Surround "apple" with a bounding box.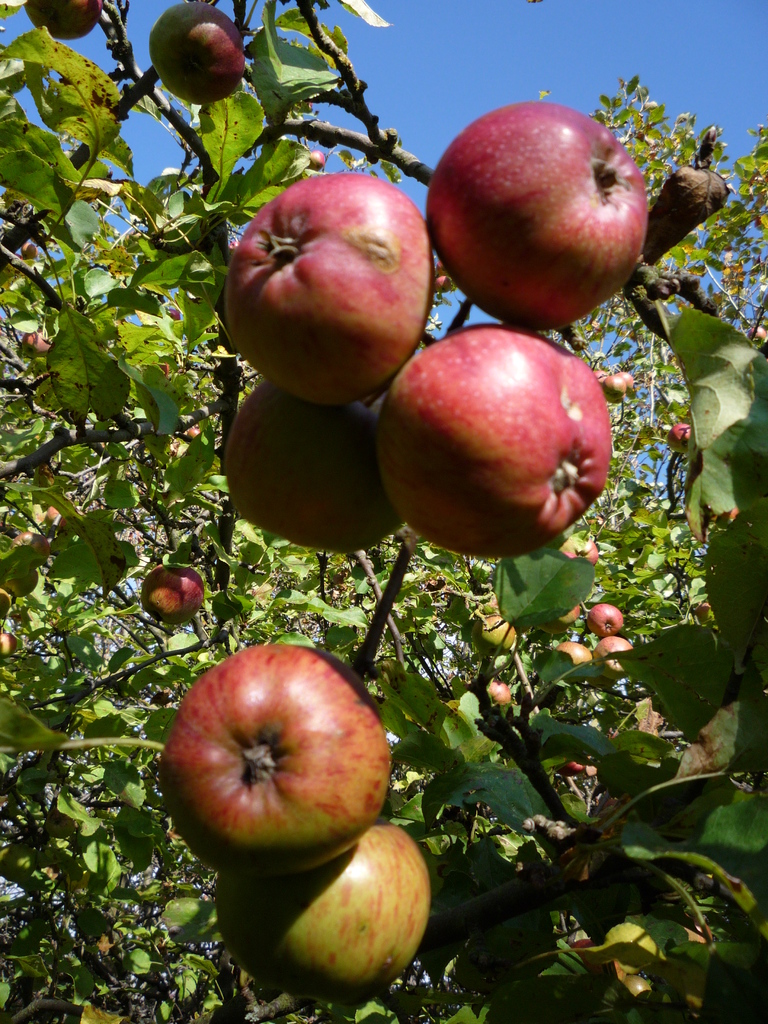
383,321,600,552.
